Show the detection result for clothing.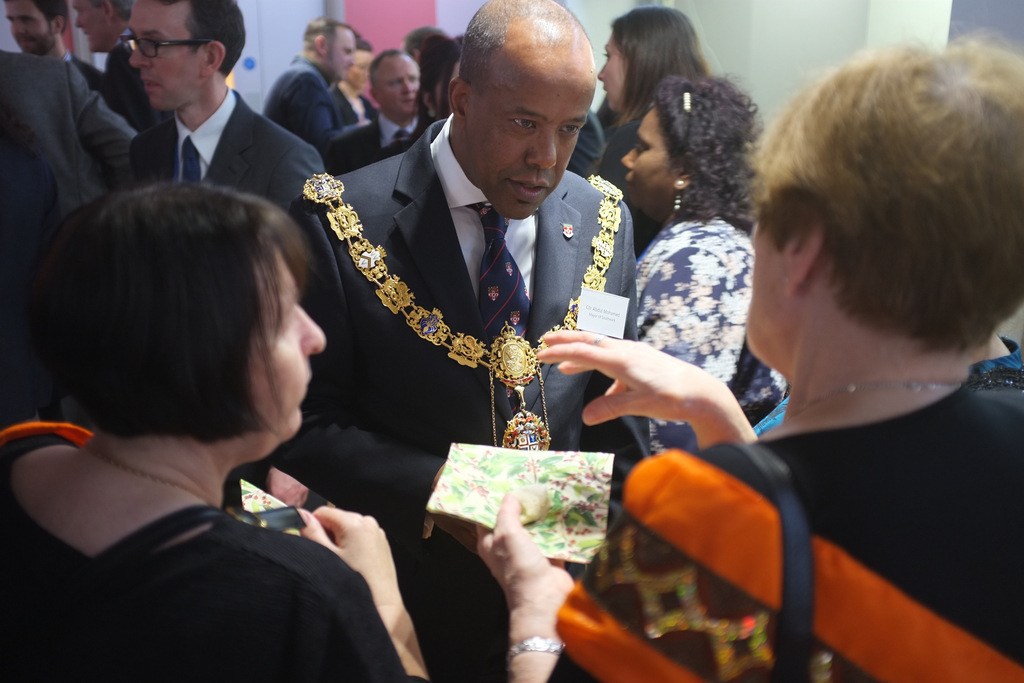
(left=116, top=88, right=321, bottom=204).
